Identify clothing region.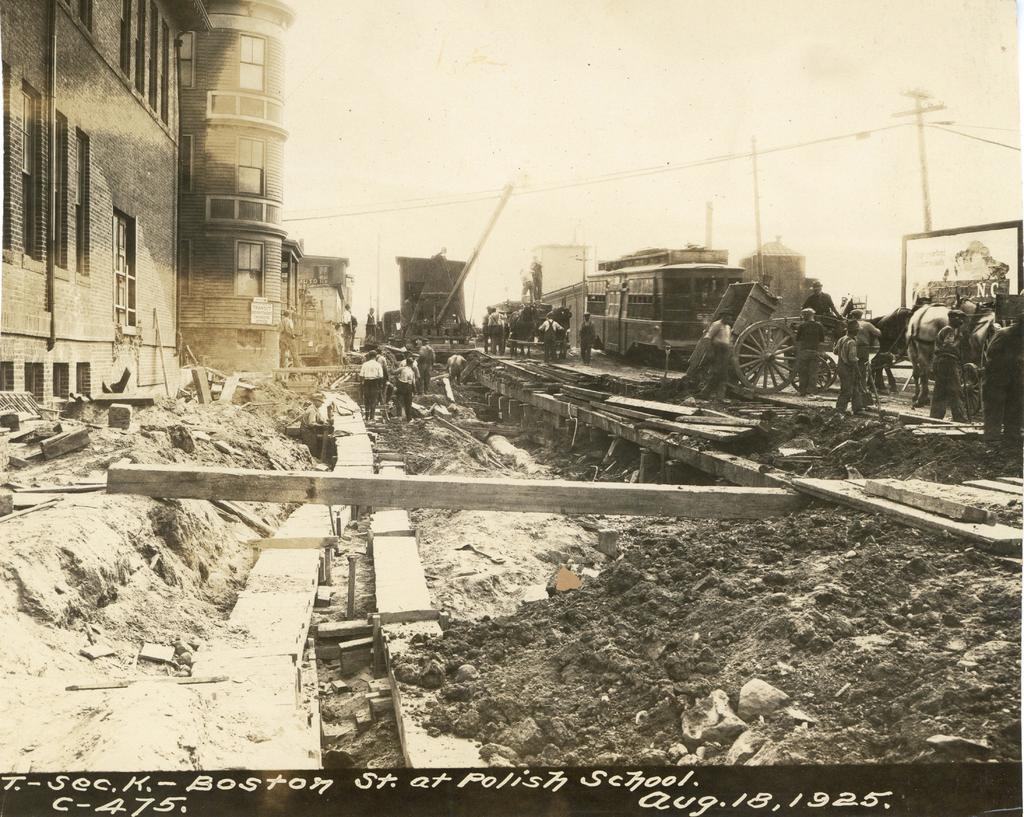
Region: rect(395, 363, 413, 415).
